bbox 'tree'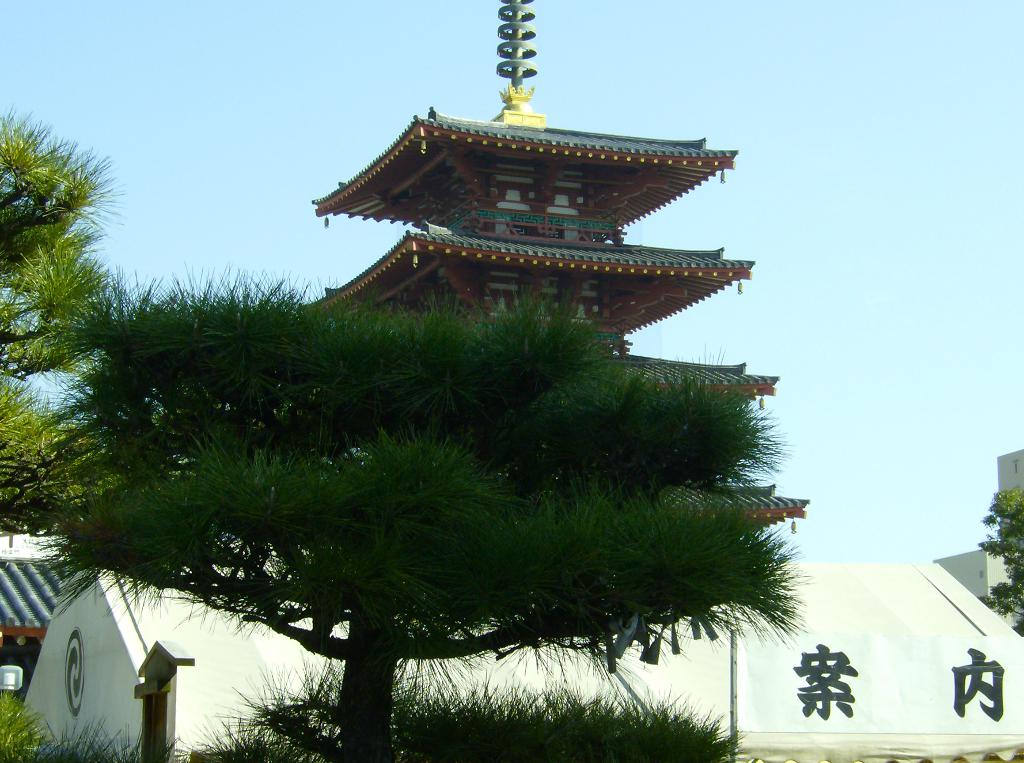
region(973, 486, 1023, 641)
